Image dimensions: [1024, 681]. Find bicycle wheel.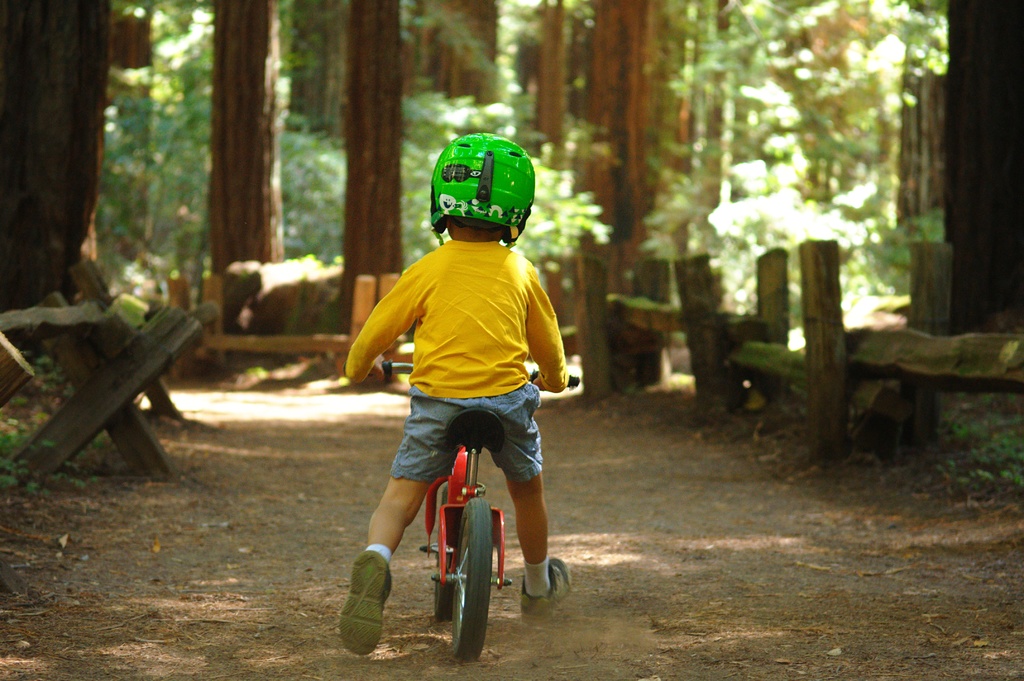
detection(435, 488, 456, 618).
